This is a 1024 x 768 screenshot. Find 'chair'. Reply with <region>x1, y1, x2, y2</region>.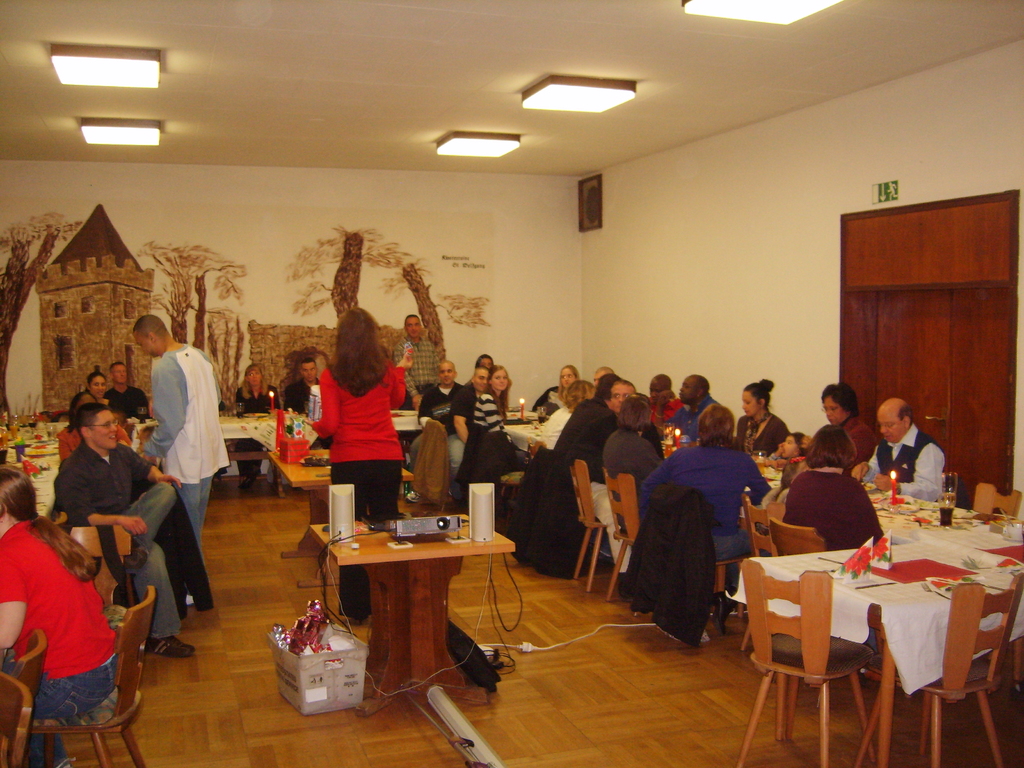
<region>28, 584, 154, 767</region>.
